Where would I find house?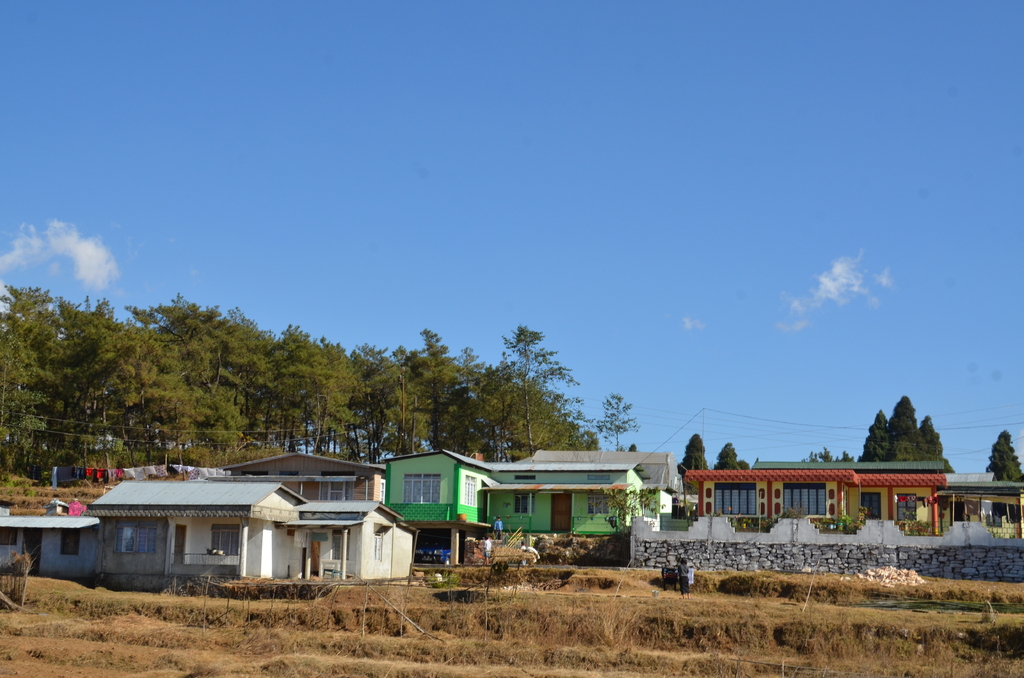
At [left=934, top=478, right=1023, bottom=536].
